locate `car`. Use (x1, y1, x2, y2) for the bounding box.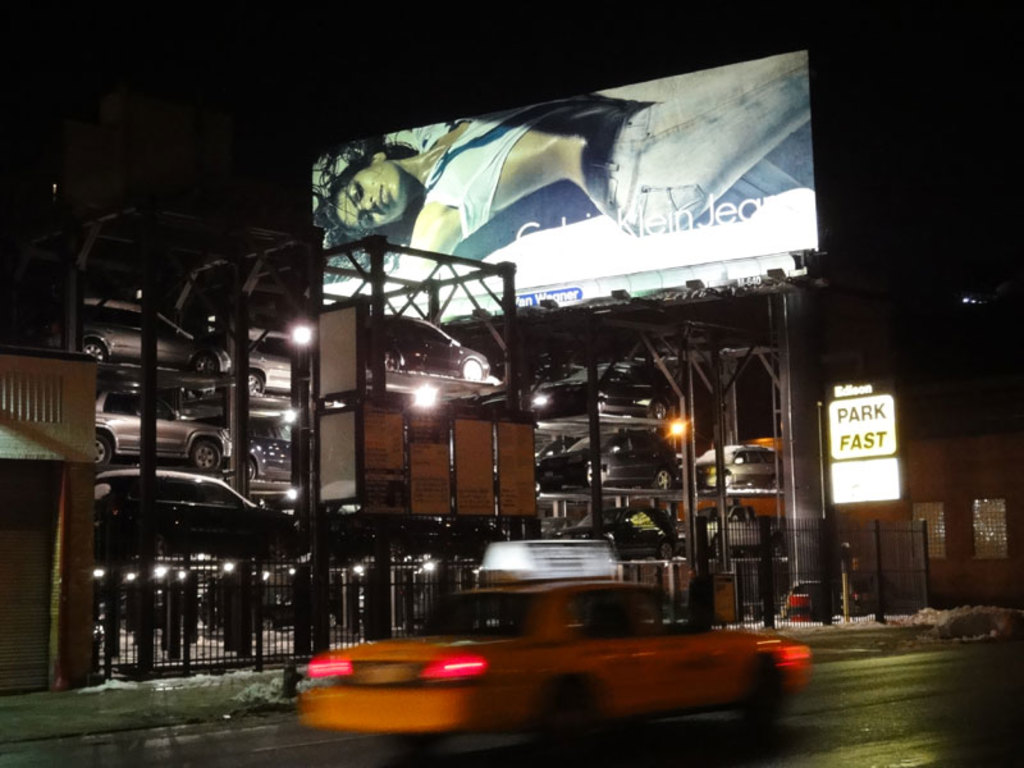
(298, 580, 818, 767).
